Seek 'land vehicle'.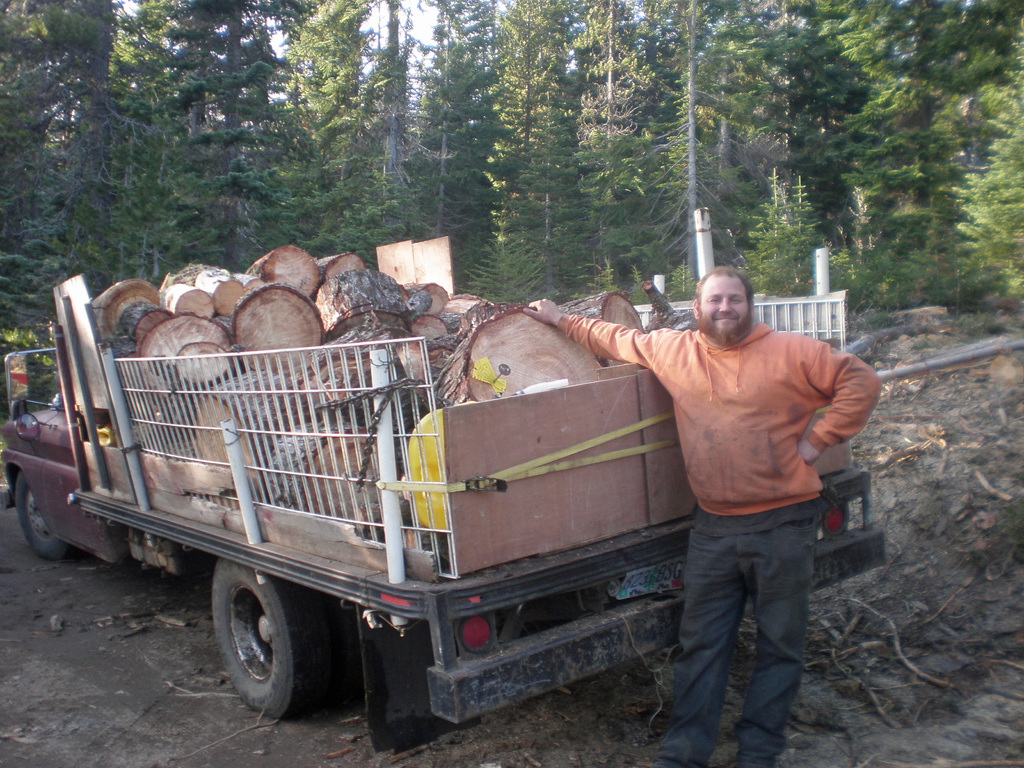
l=1, t=236, r=888, b=753.
